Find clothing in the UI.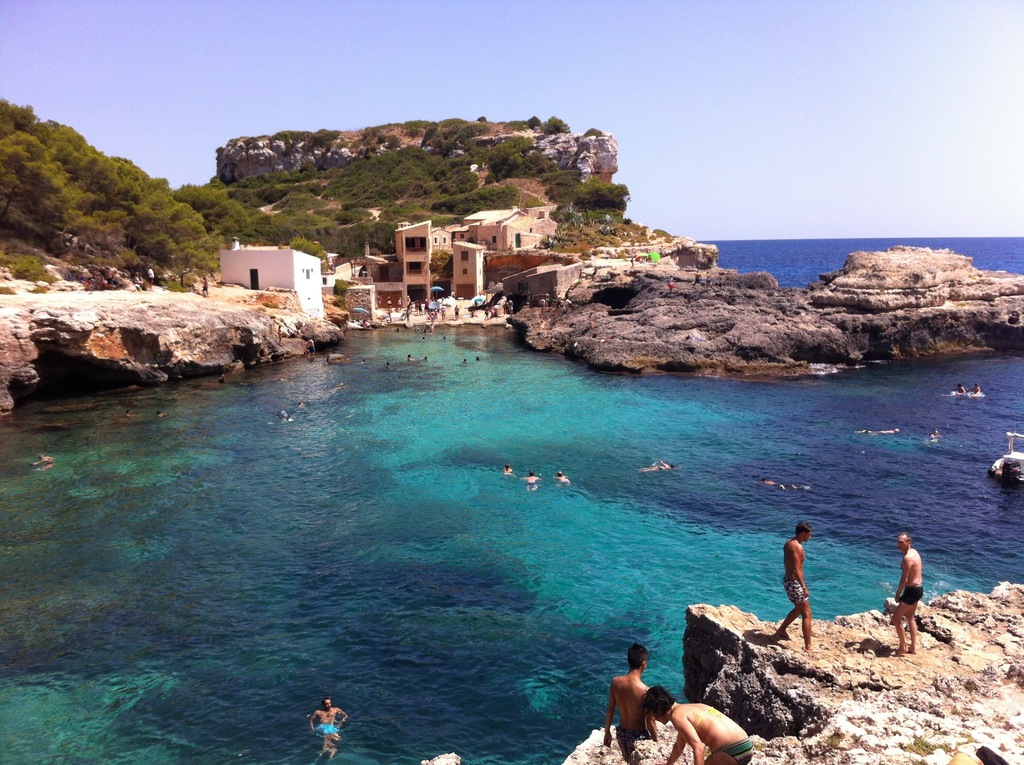
UI element at <box>708,739,749,764</box>.
